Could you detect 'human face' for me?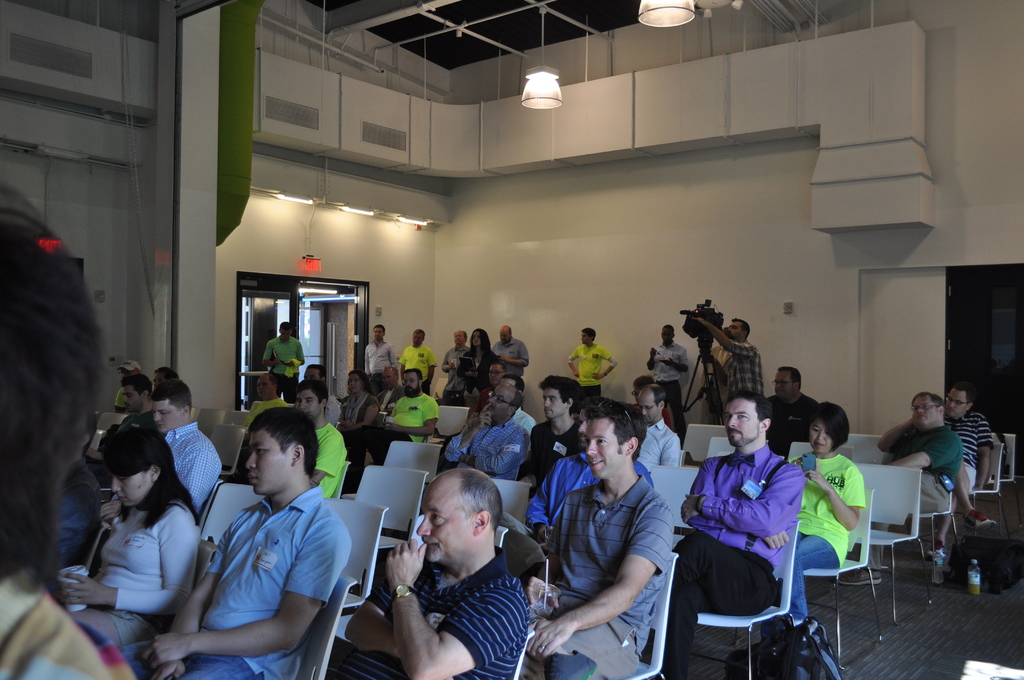
Detection result: detection(114, 473, 150, 506).
